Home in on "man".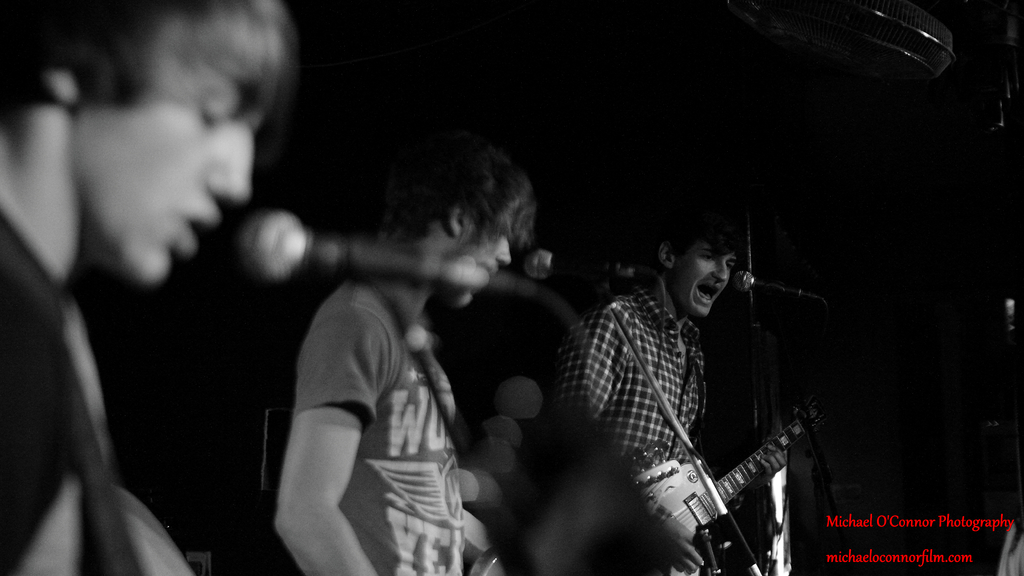
Homed in at [551,203,829,566].
